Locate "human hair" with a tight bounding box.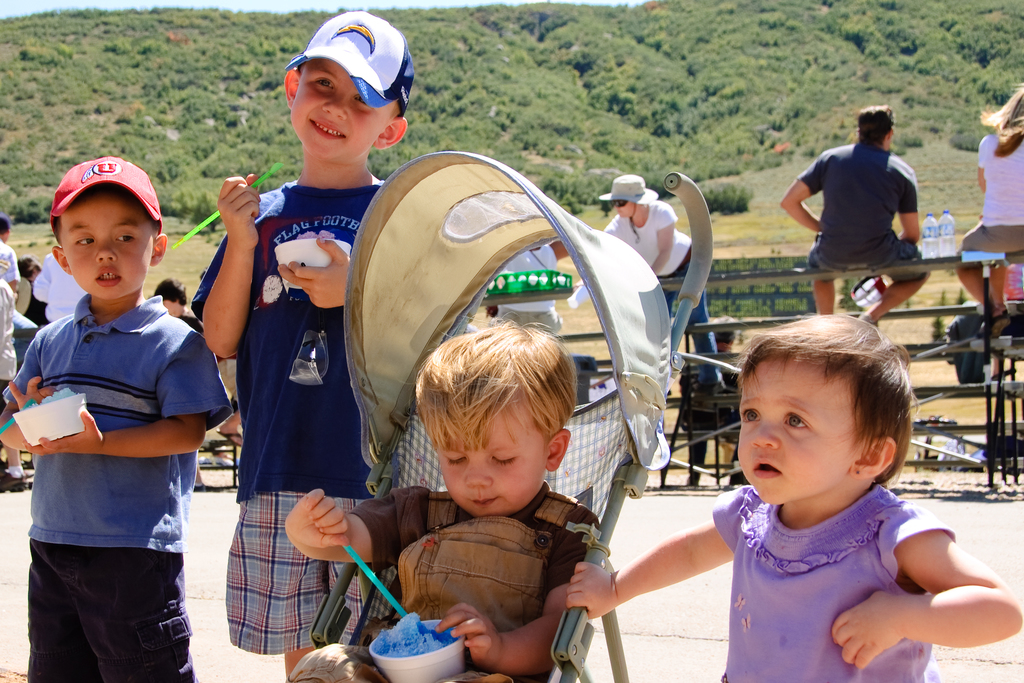
BBox(742, 309, 910, 513).
